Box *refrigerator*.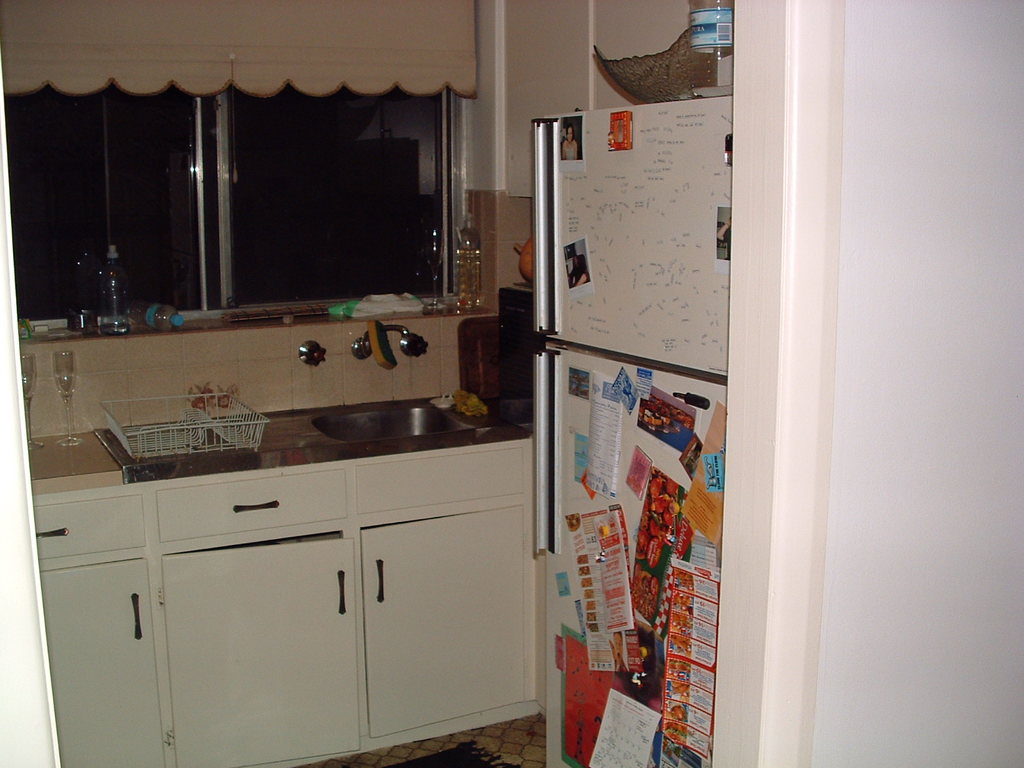
x1=491 y1=74 x2=755 y2=752.
